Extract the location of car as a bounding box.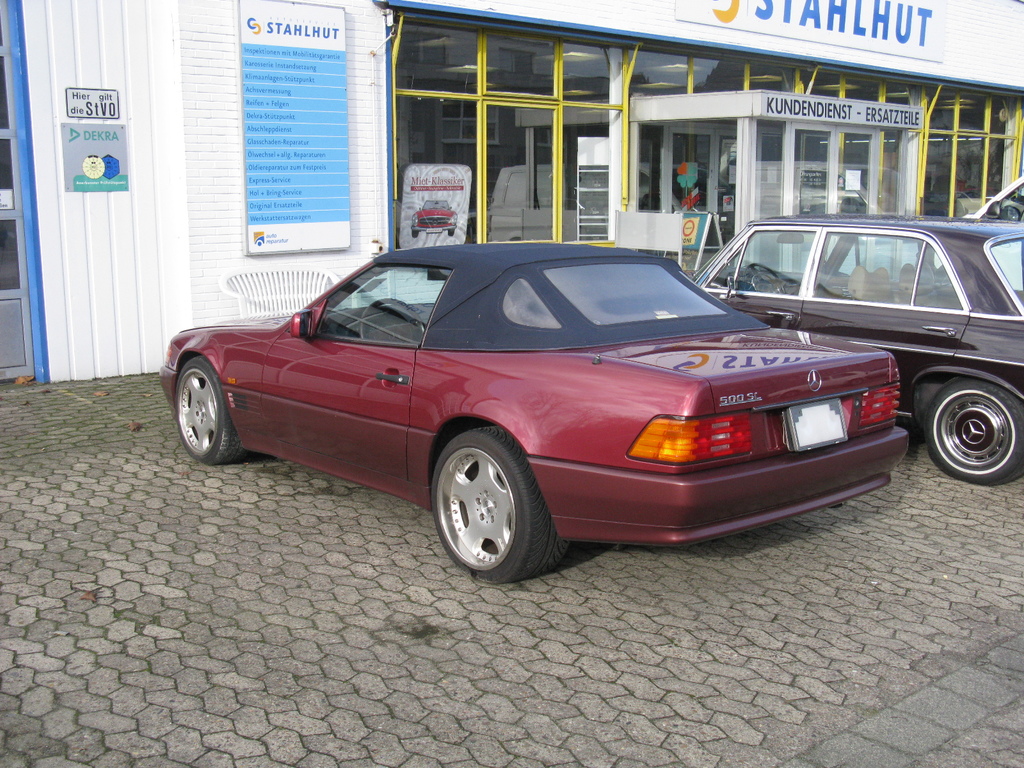
690 212 1023 485.
